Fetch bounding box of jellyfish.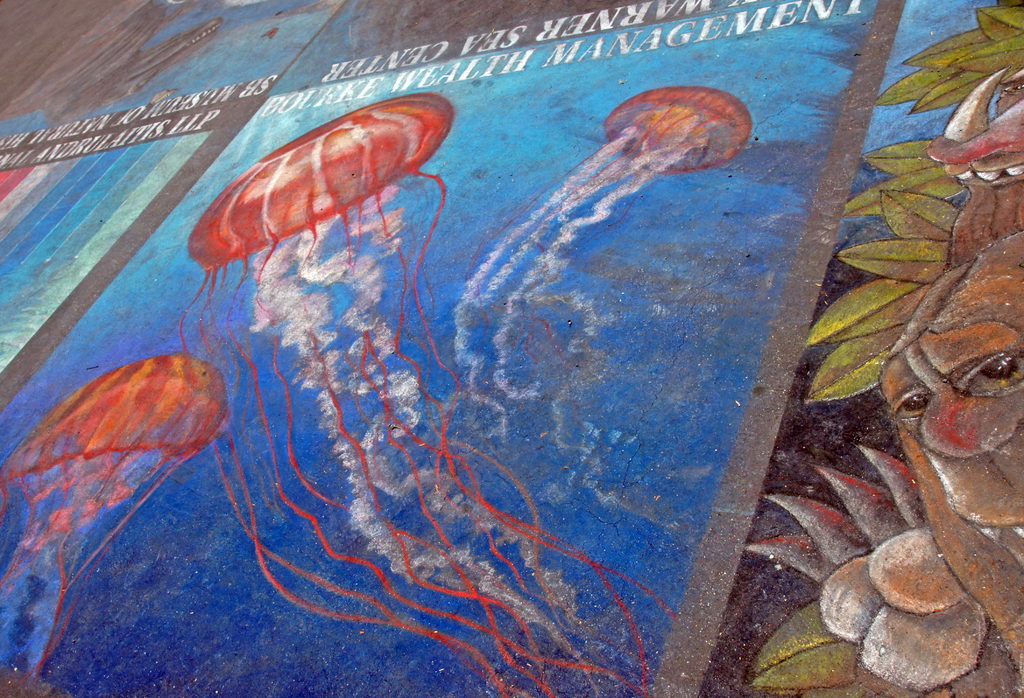
Bbox: {"left": 0, "top": 354, "right": 228, "bottom": 697}.
